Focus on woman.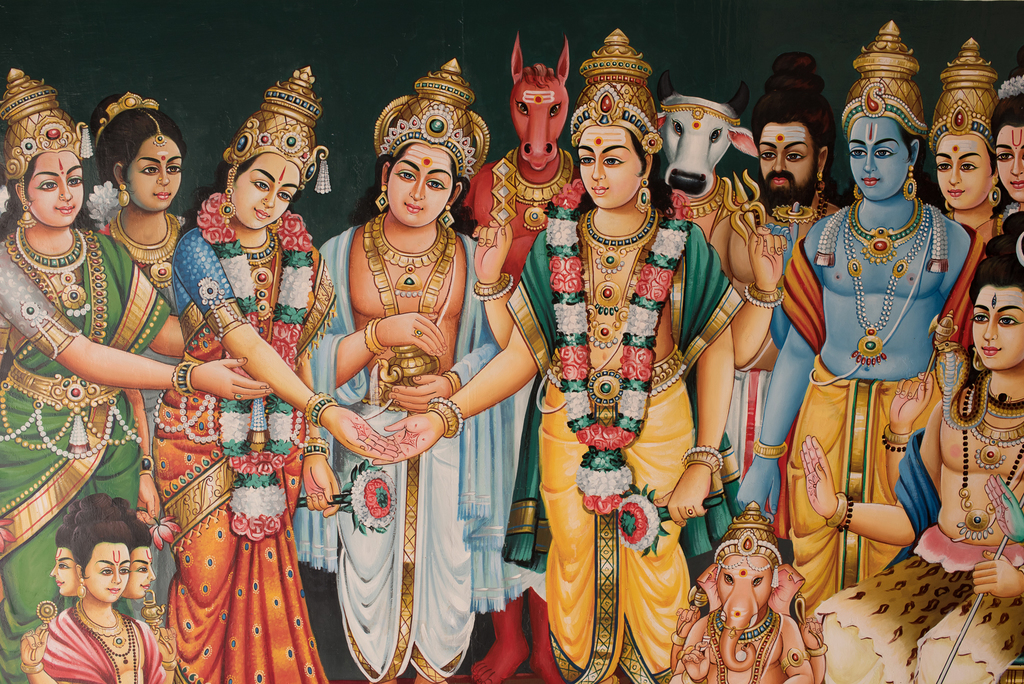
Focused at x1=148, y1=61, x2=407, y2=683.
